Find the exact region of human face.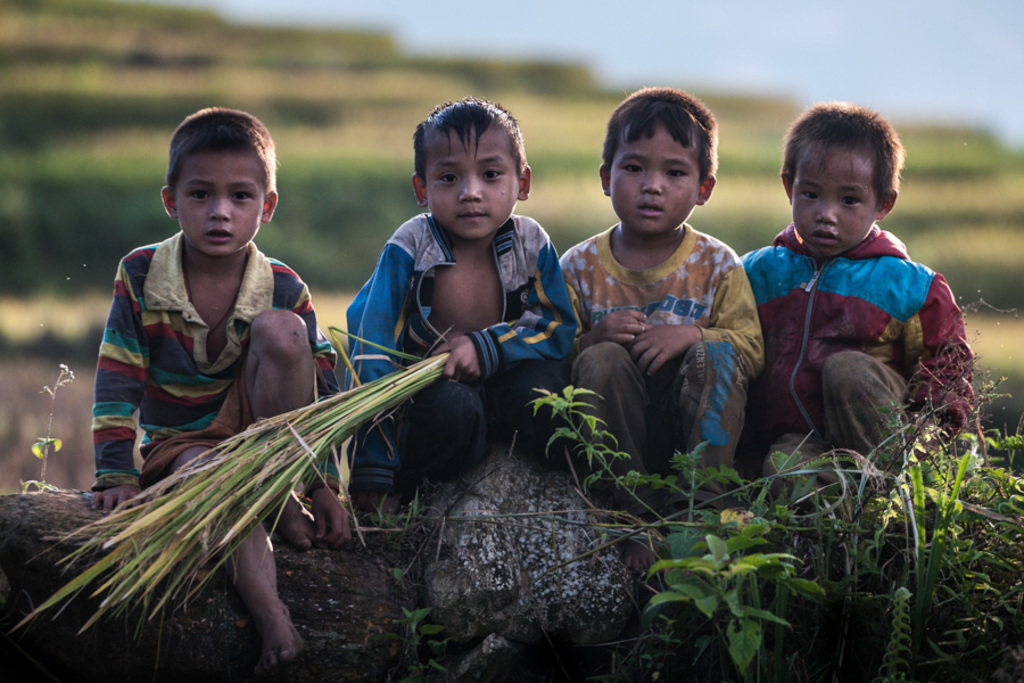
Exact region: 424:120:515:236.
